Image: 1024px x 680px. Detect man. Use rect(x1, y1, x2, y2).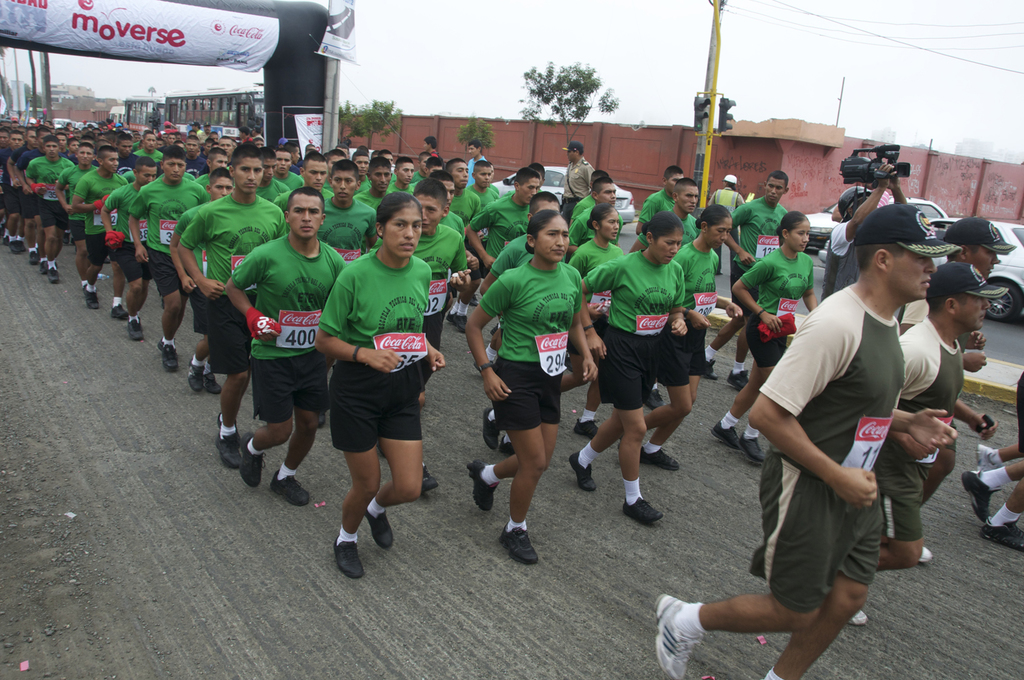
rect(635, 165, 684, 233).
